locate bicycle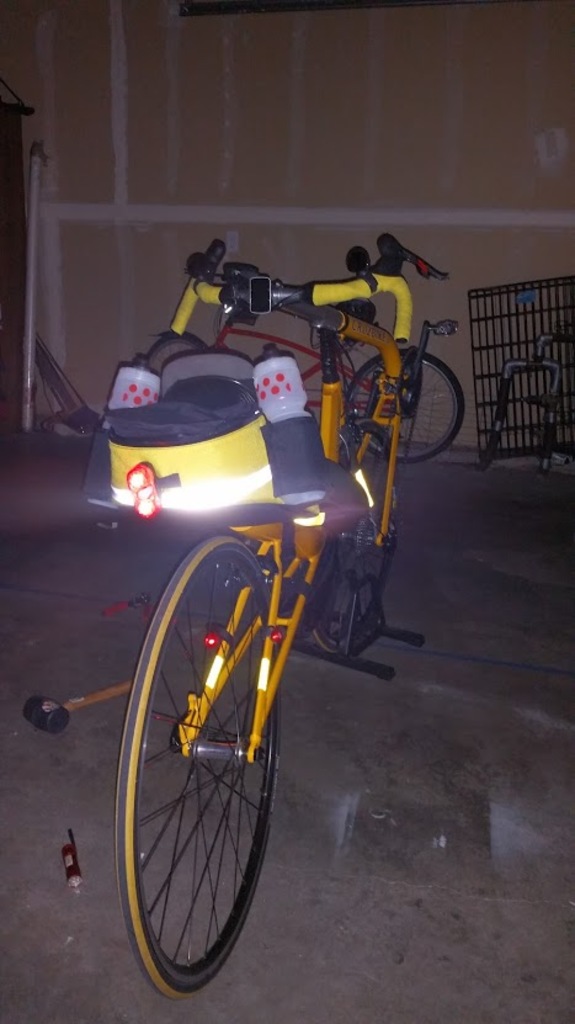
locate(144, 269, 459, 461)
